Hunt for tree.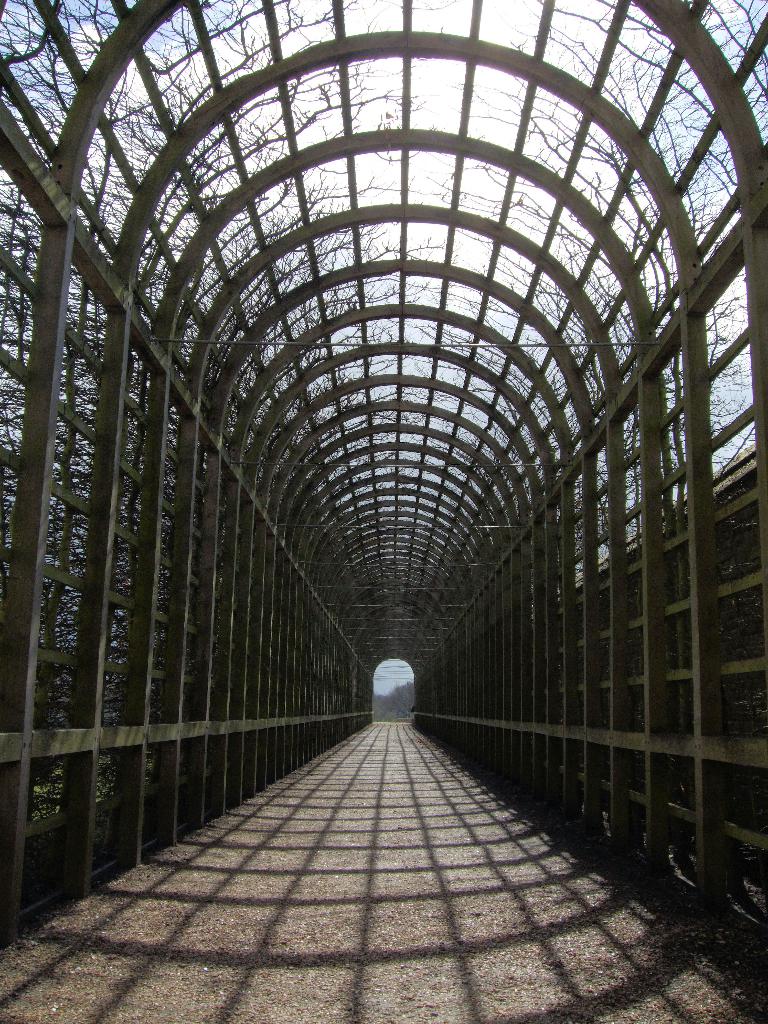
Hunted down at 0/0/767/852.
